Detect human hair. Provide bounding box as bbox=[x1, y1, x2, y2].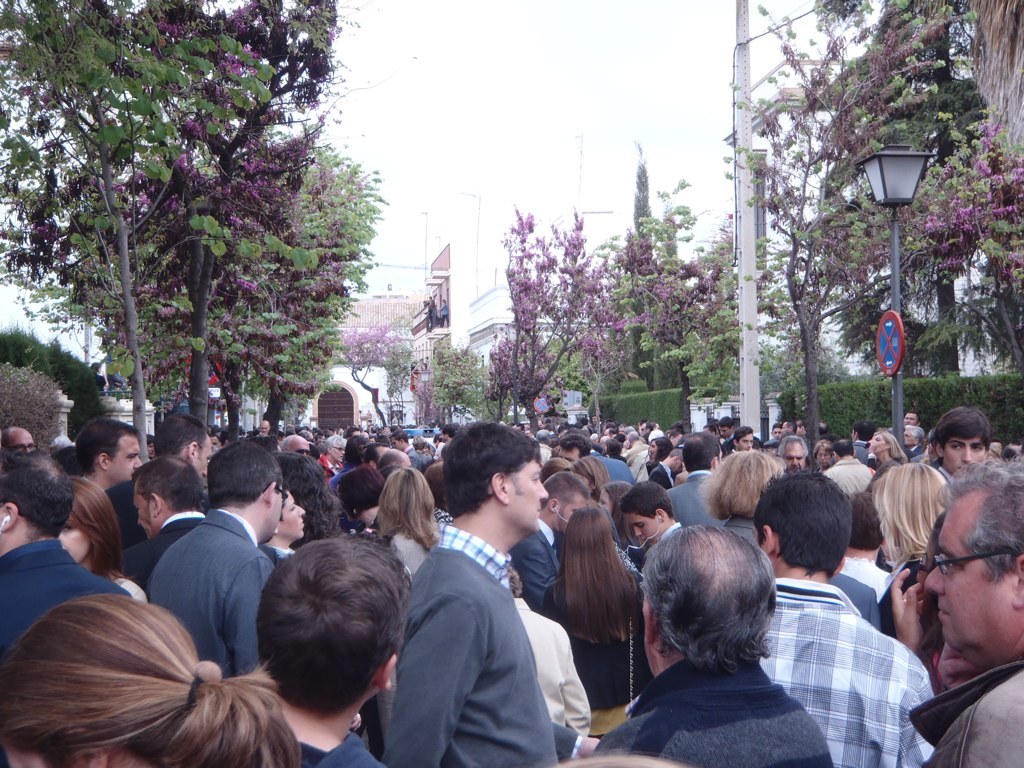
bbox=[927, 404, 989, 457].
